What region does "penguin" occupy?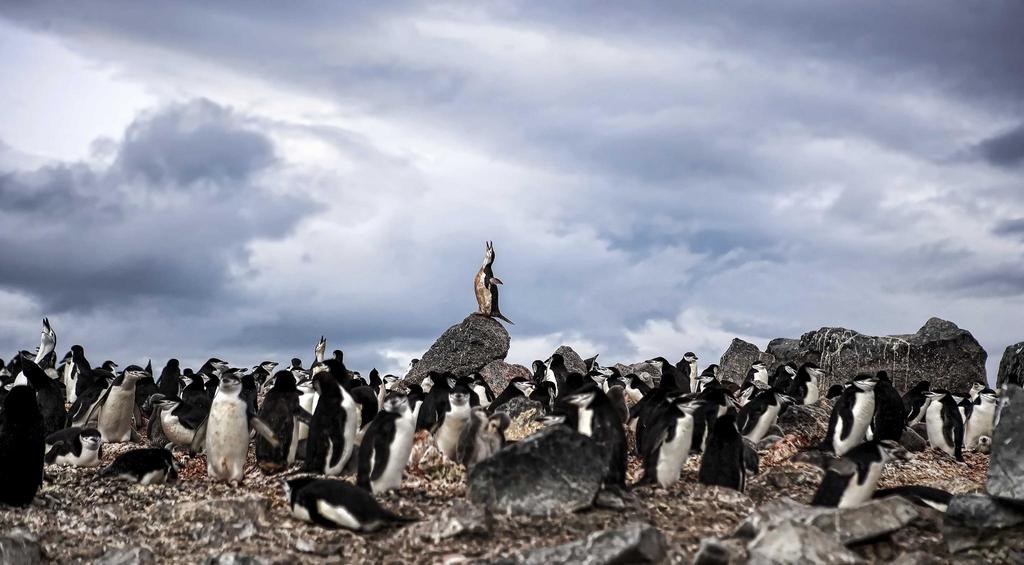
x1=72, y1=361, x2=110, y2=404.
